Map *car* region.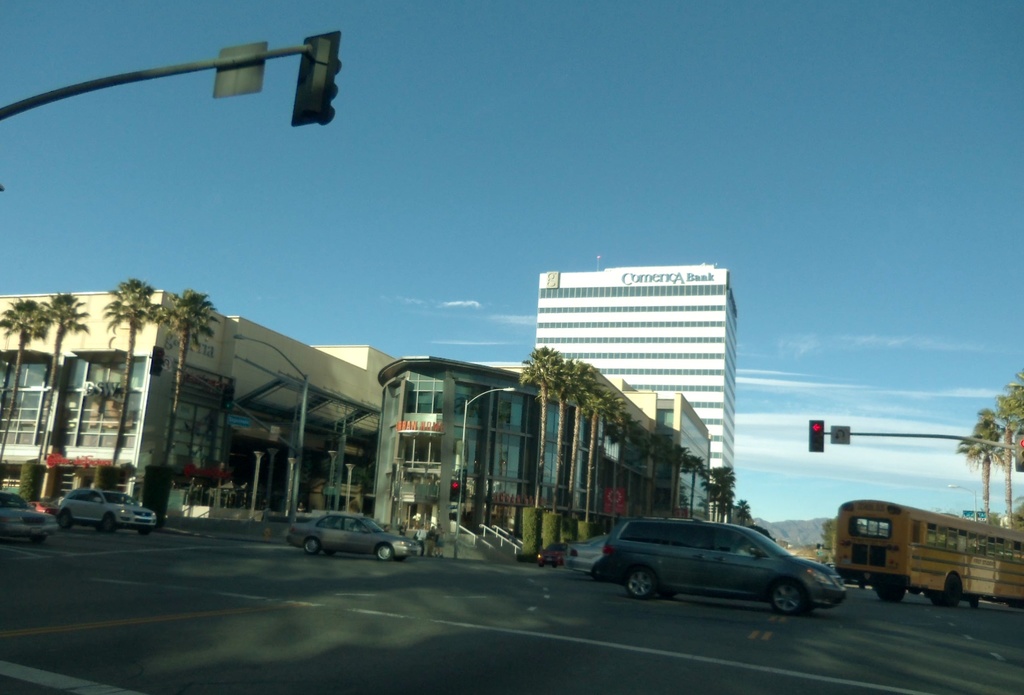
Mapped to <region>0, 489, 55, 540</region>.
